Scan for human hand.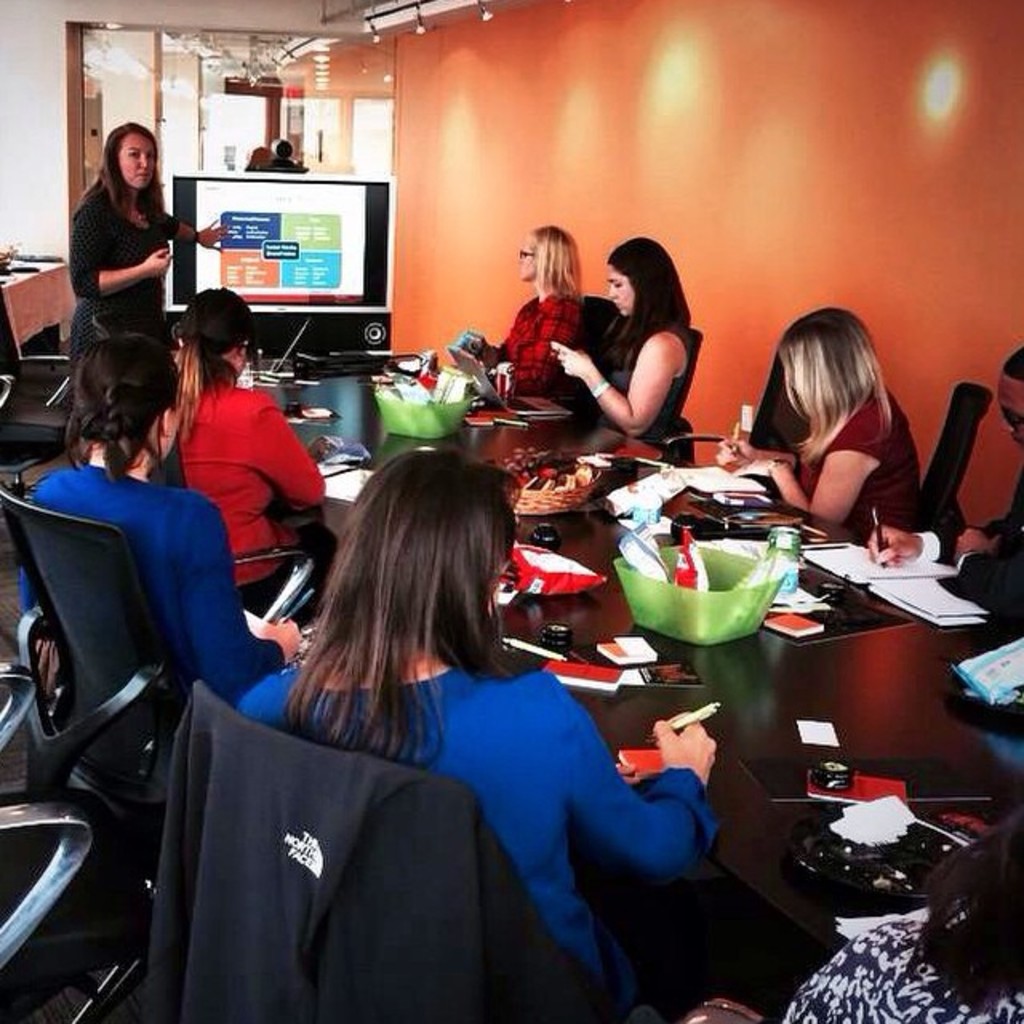
Scan result: [256,616,302,664].
